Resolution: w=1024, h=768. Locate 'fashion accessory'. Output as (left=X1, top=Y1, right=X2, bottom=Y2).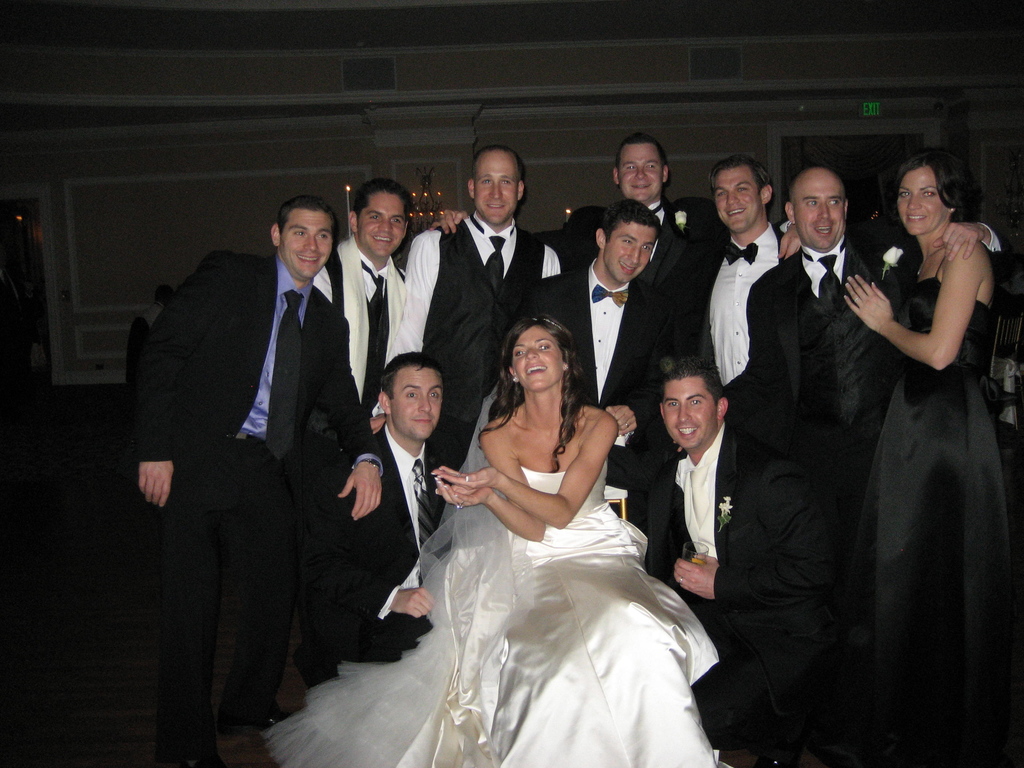
(left=235, top=431, right=260, bottom=442).
